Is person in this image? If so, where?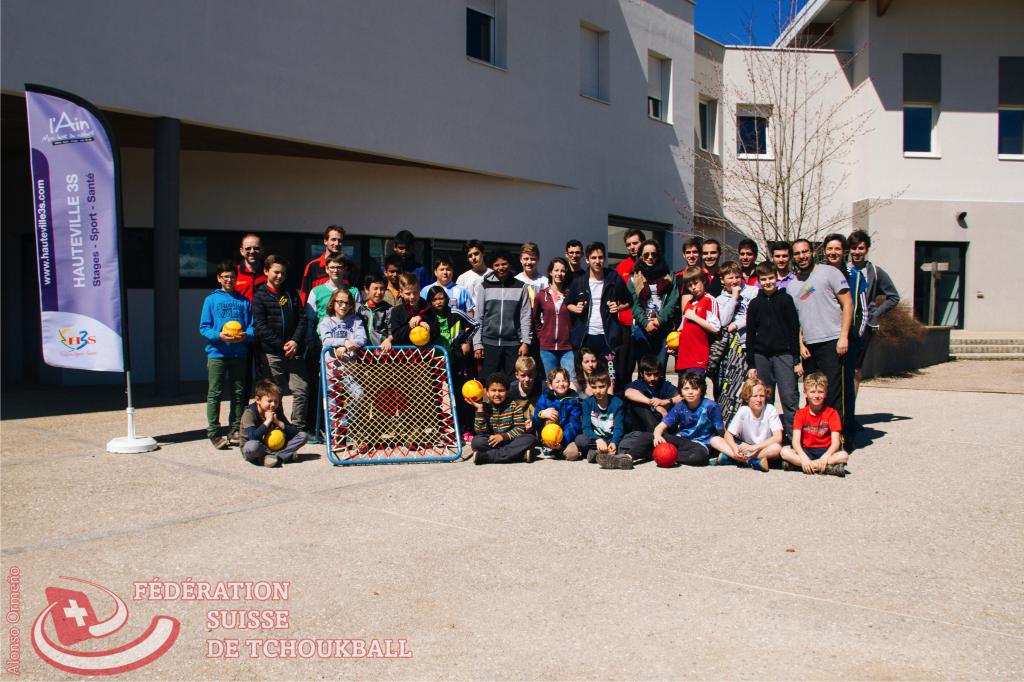
Yes, at <box>624,356,685,434</box>.
